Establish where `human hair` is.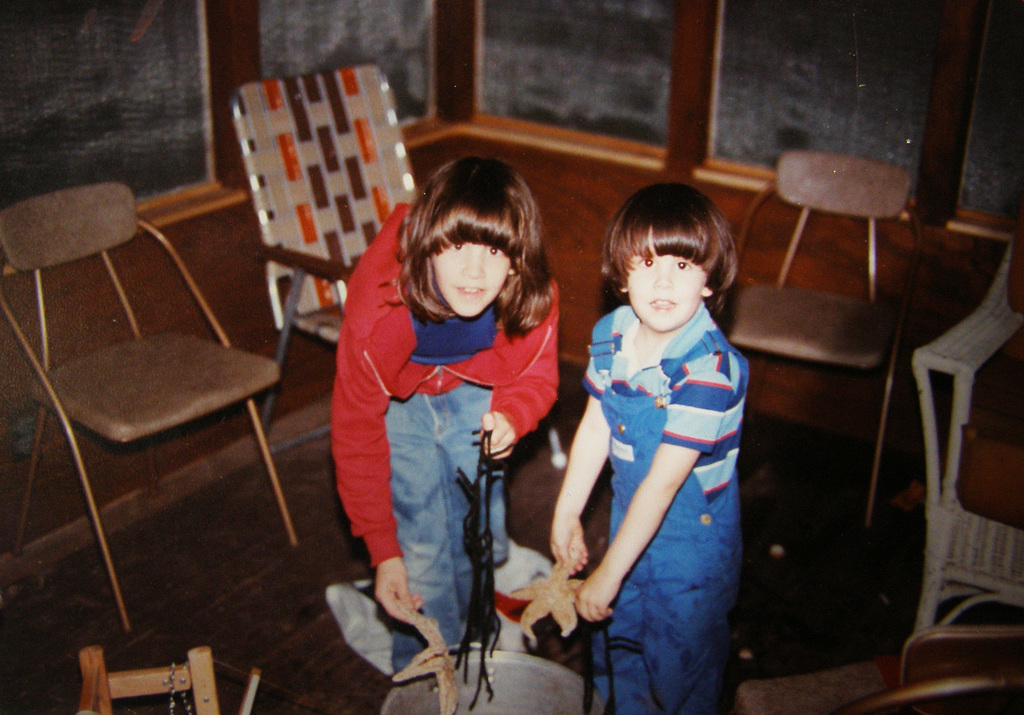
Established at Rect(383, 158, 538, 349).
